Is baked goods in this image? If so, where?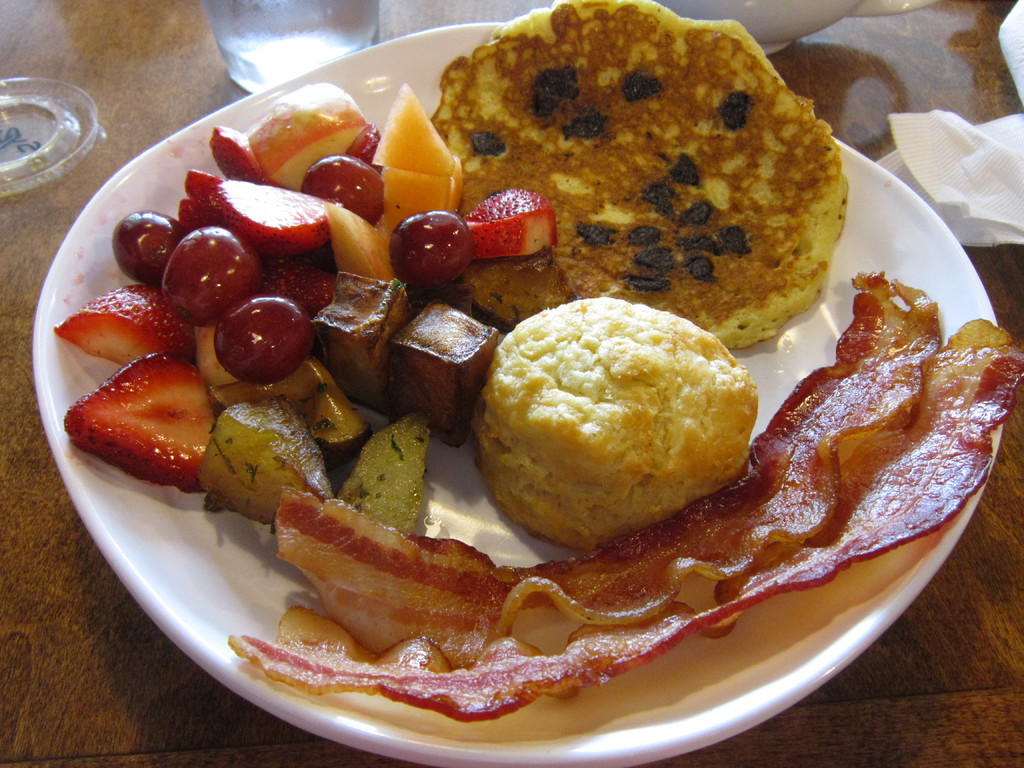
Yes, at 431/0/847/348.
